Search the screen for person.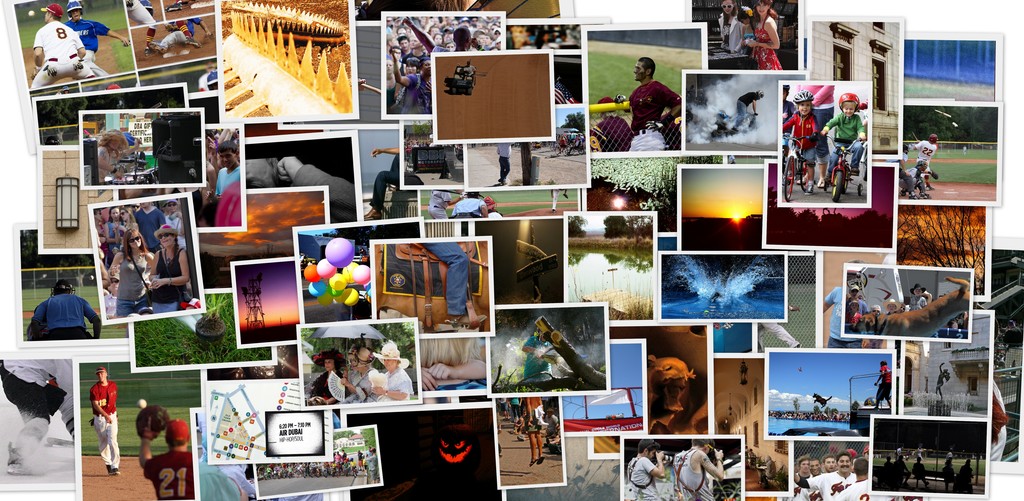
Found at crop(865, 363, 897, 411).
